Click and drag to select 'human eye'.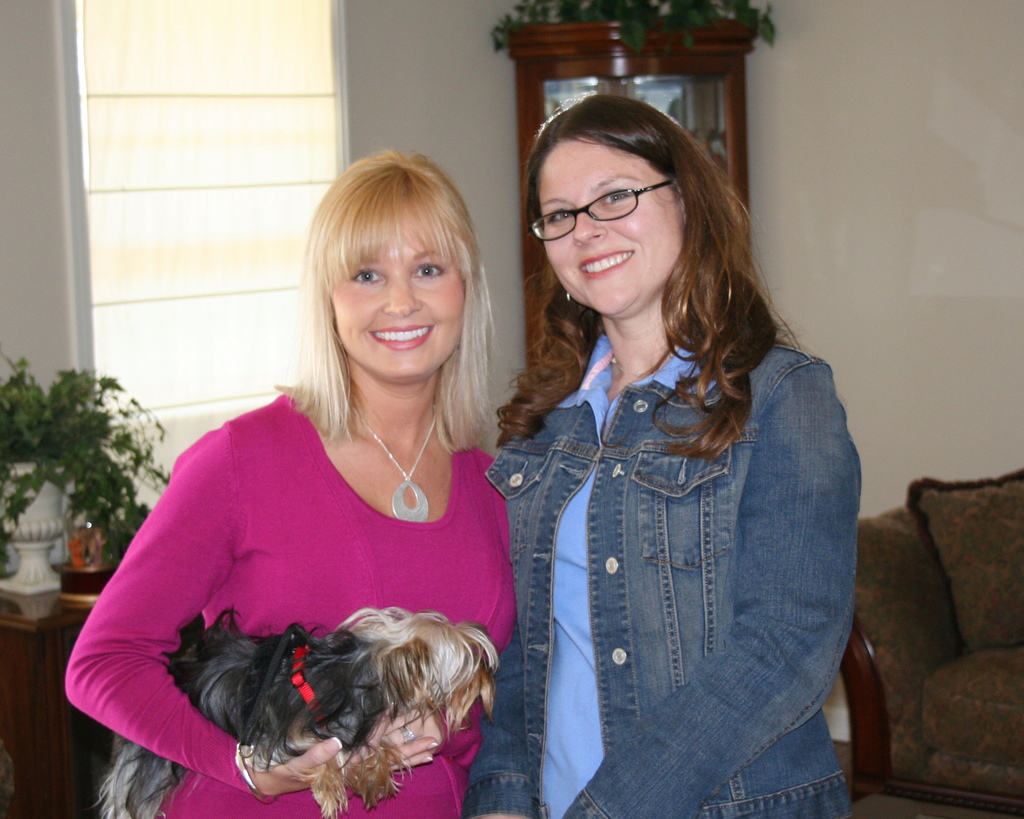
Selection: <box>596,190,631,206</box>.
